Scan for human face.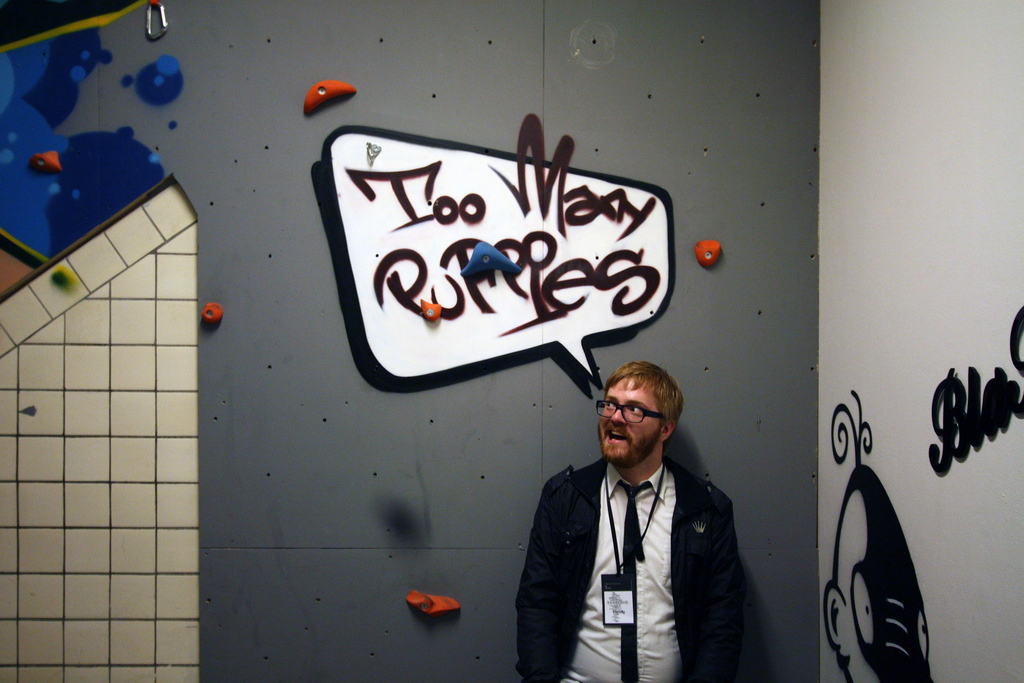
Scan result: locate(598, 378, 660, 448).
